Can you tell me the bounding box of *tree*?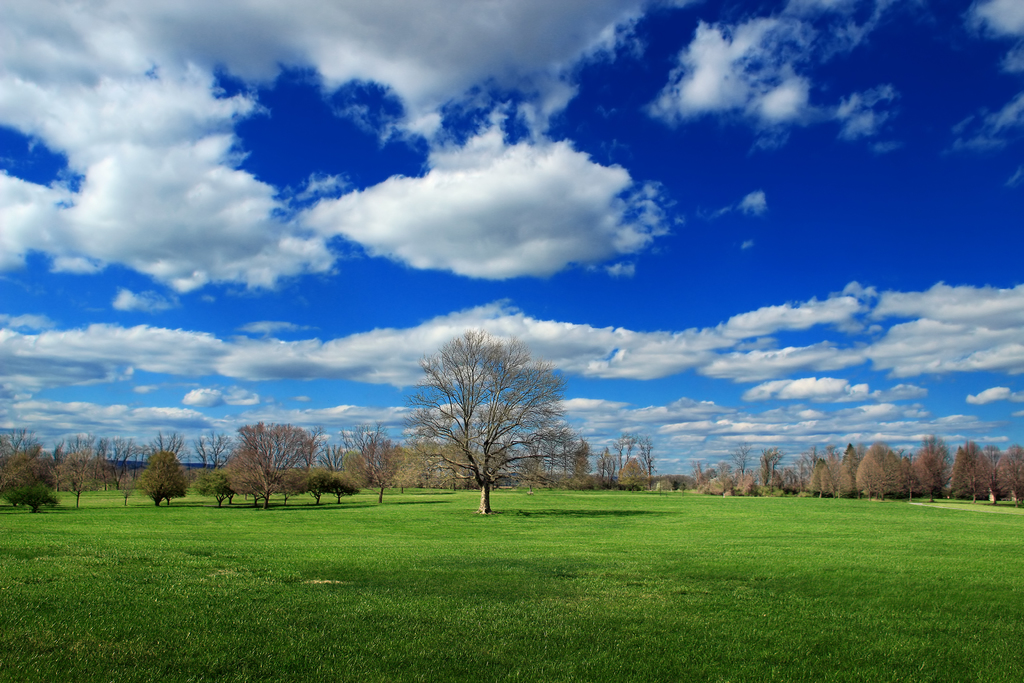
<region>368, 441, 408, 500</region>.
